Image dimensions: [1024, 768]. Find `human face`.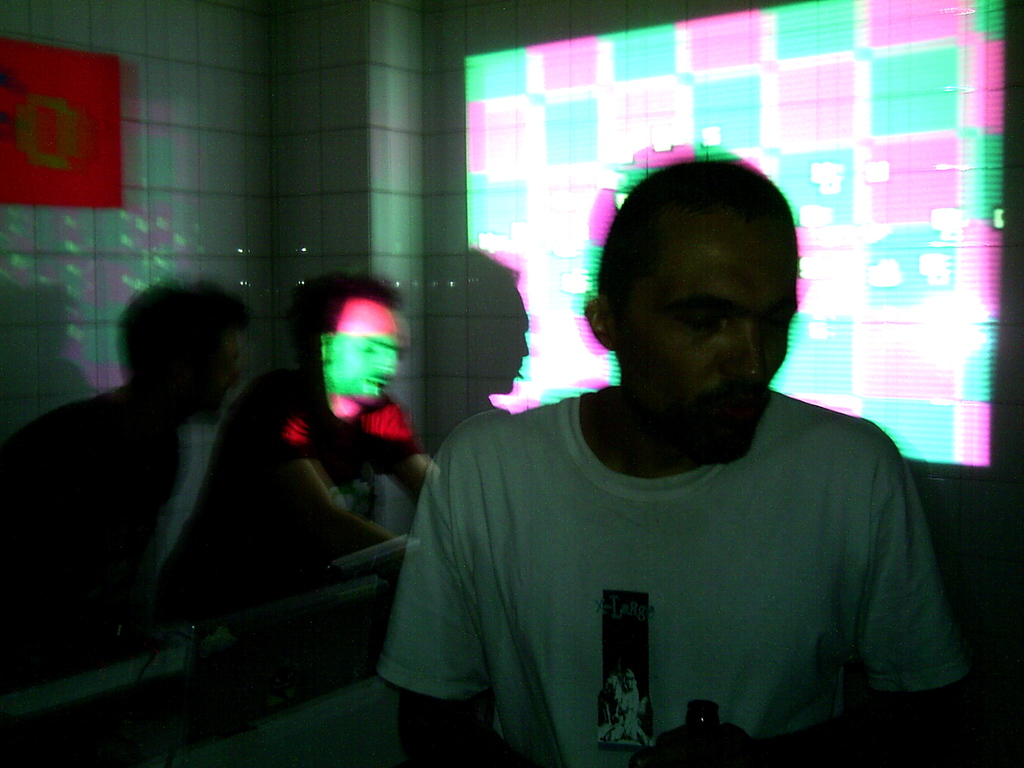
bbox(331, 307, 401, 406).
